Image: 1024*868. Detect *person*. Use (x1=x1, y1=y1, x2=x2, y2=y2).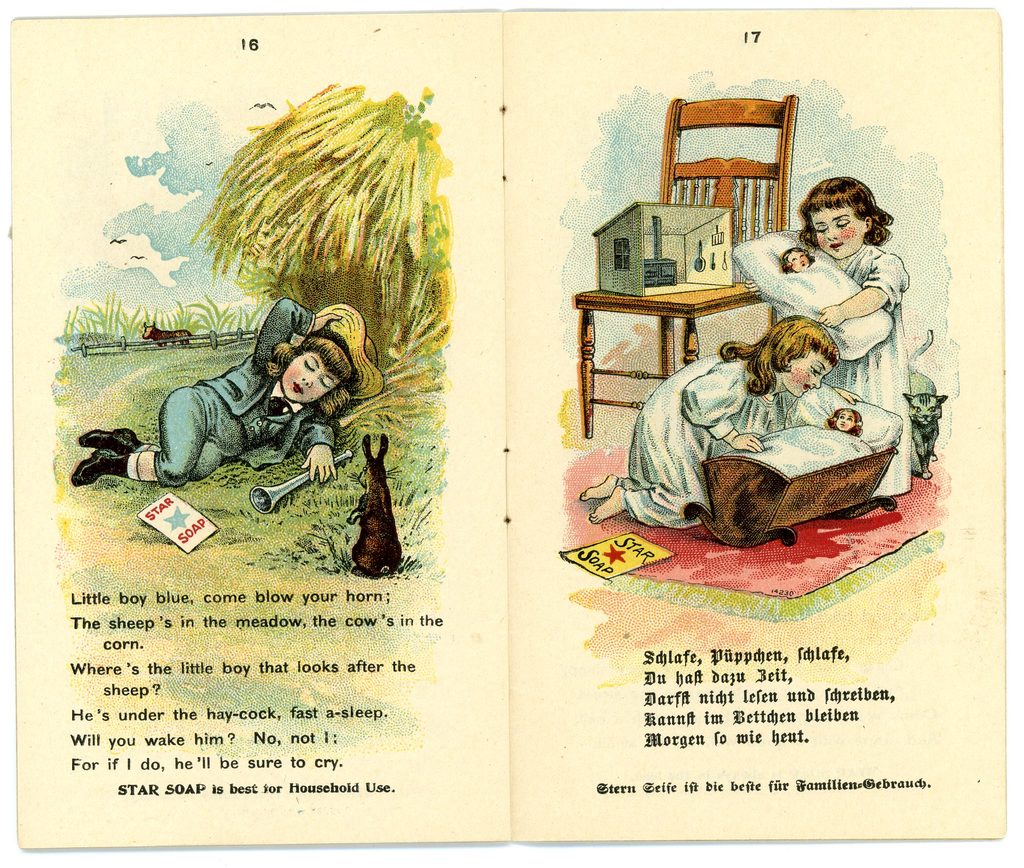
(x1=783, y1=246, x2=815, y2=271).
